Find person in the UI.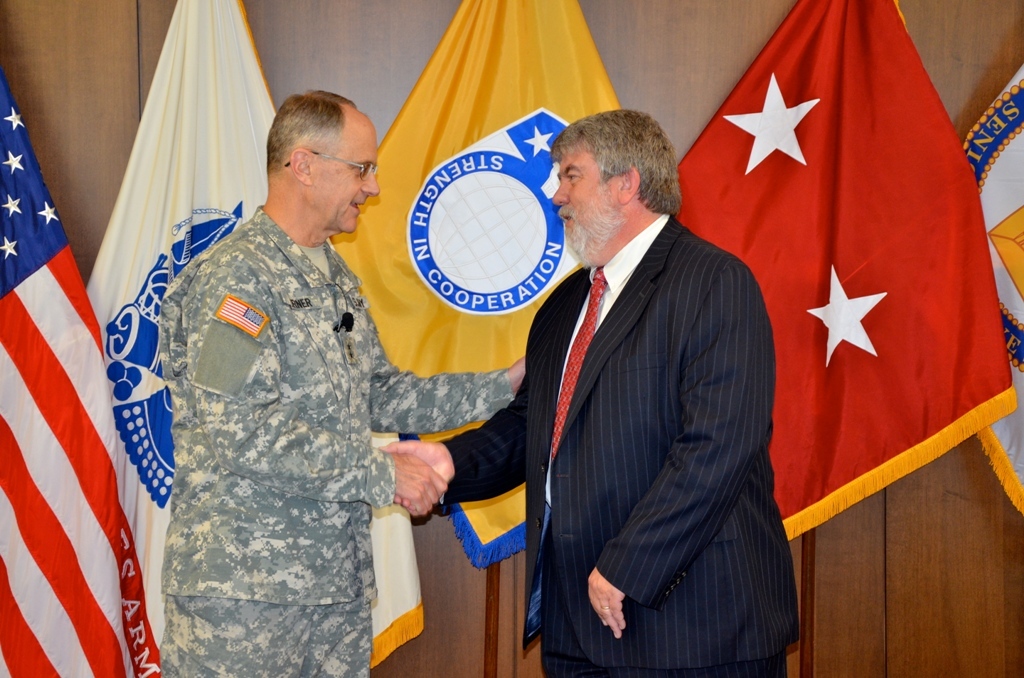
UI element at (x1=380, y1=108, x2=799, y2=677).
